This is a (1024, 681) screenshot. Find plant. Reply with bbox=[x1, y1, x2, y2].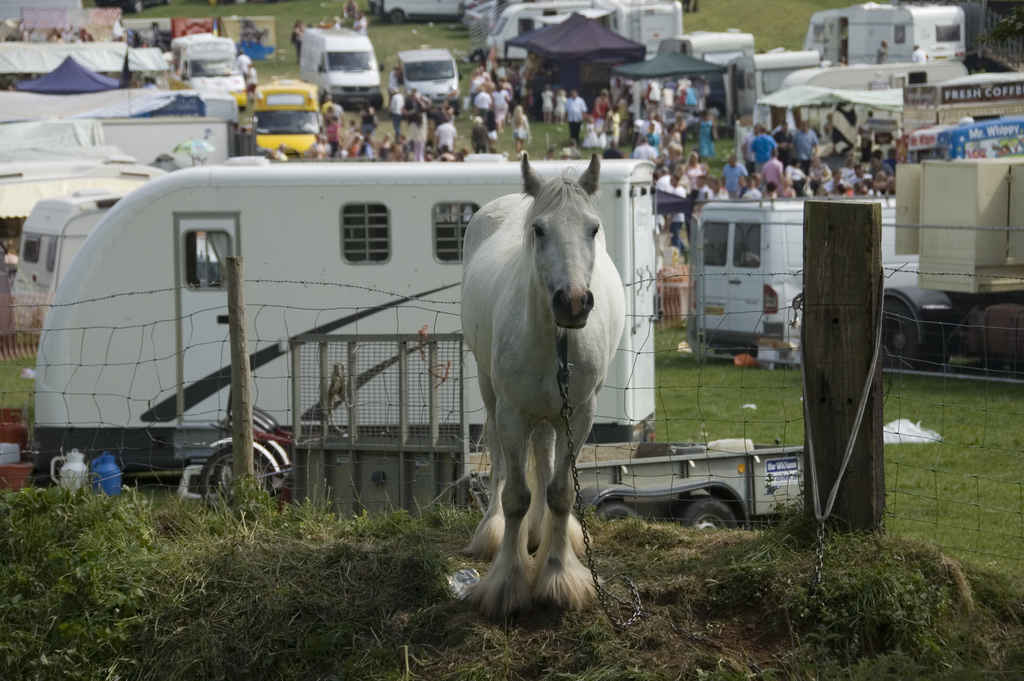
bbox=[0, 459, 1023, 680].
